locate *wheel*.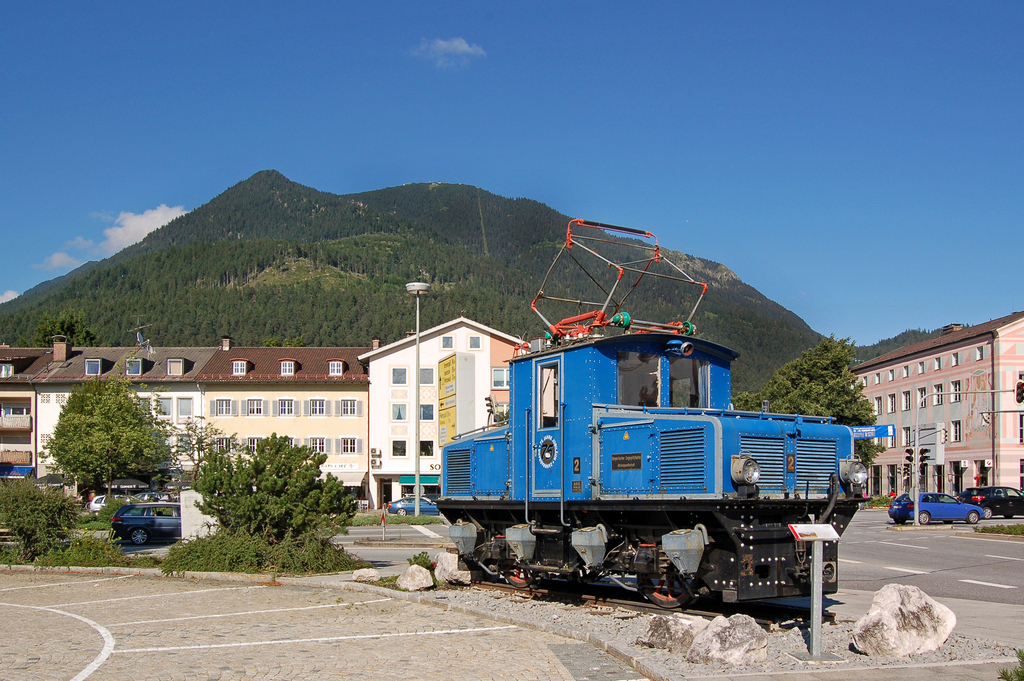
Bounding box: left=397, top=506, right=408, bottom=517.
